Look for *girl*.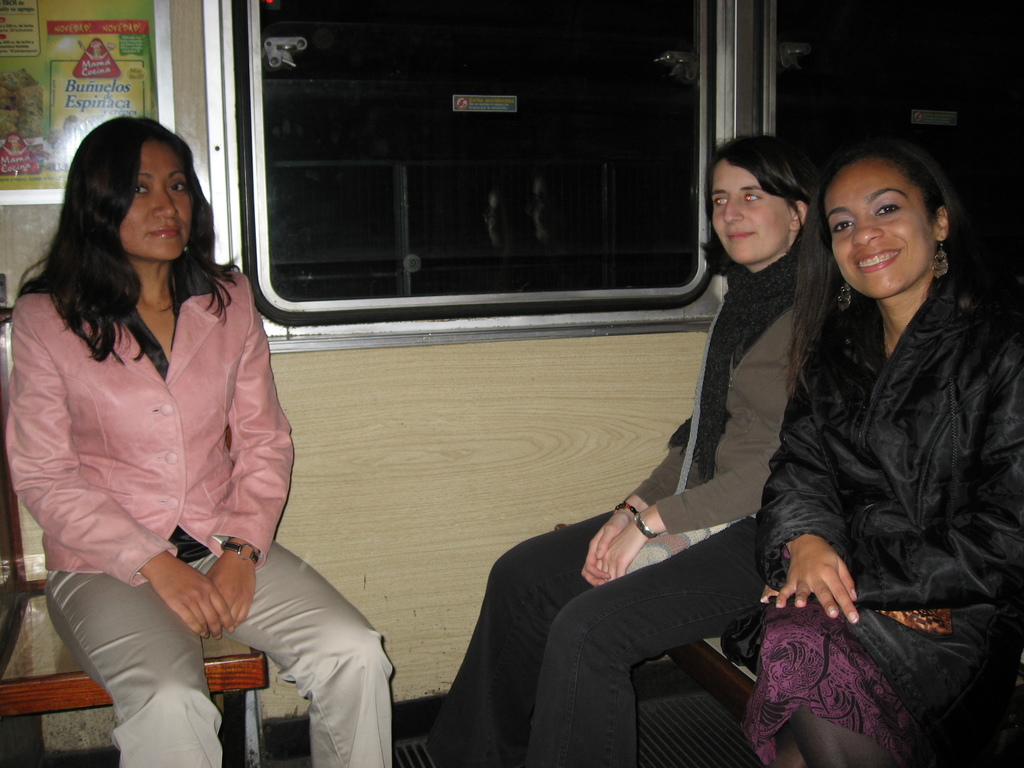
Found: box=[2, 120, 395, 767].
